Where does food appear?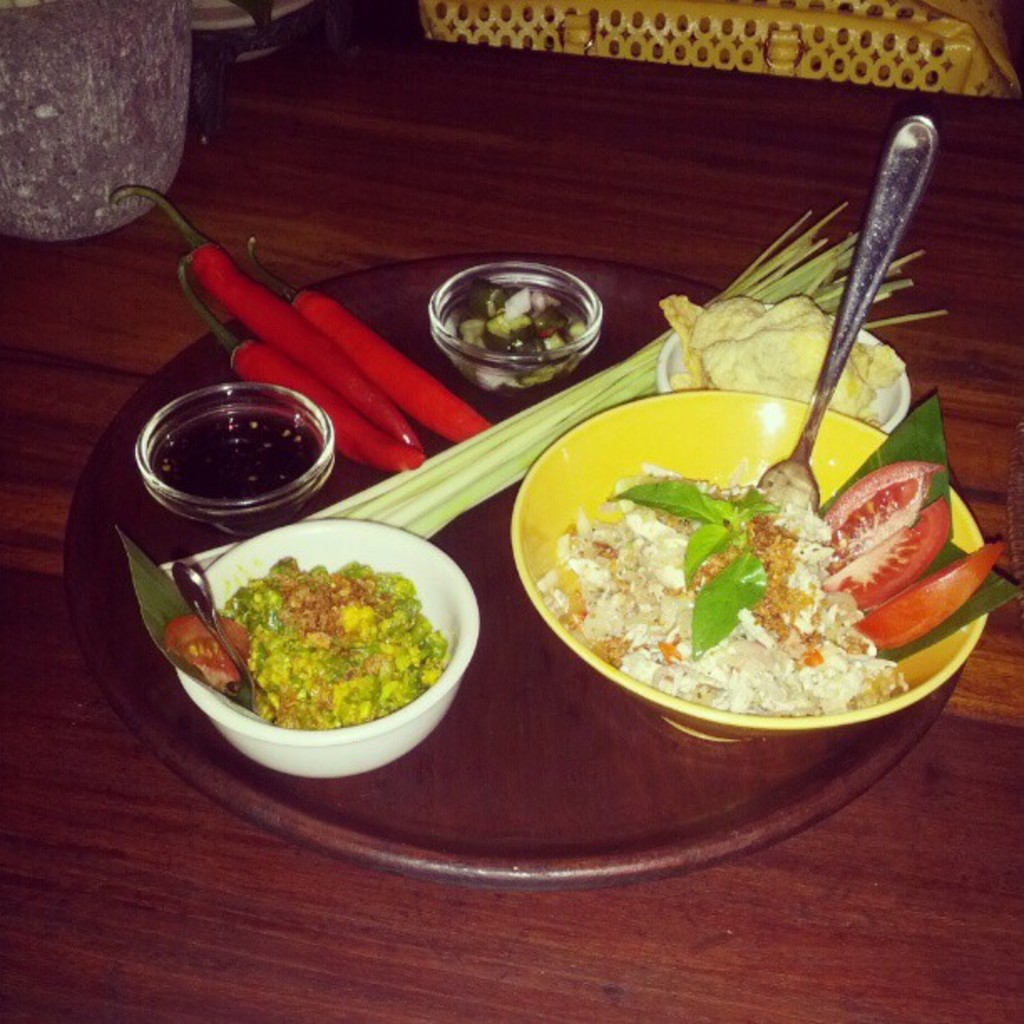
Appears at (827, 460, 939, 564).
